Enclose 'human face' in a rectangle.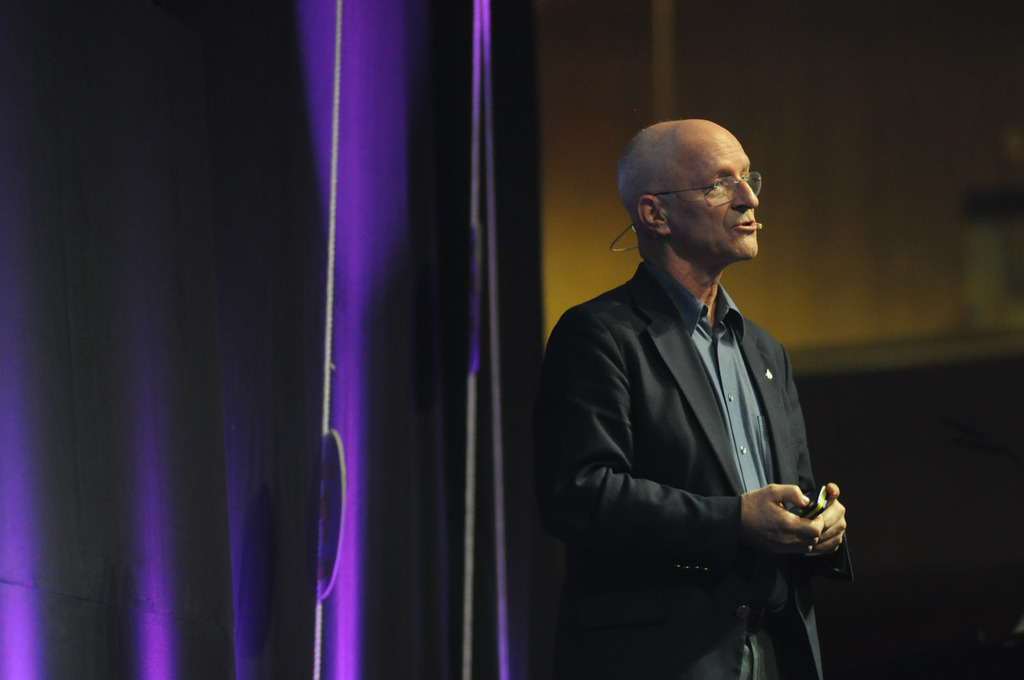
pyautogui.locateOnScreen(666, 130, 761, 258).
